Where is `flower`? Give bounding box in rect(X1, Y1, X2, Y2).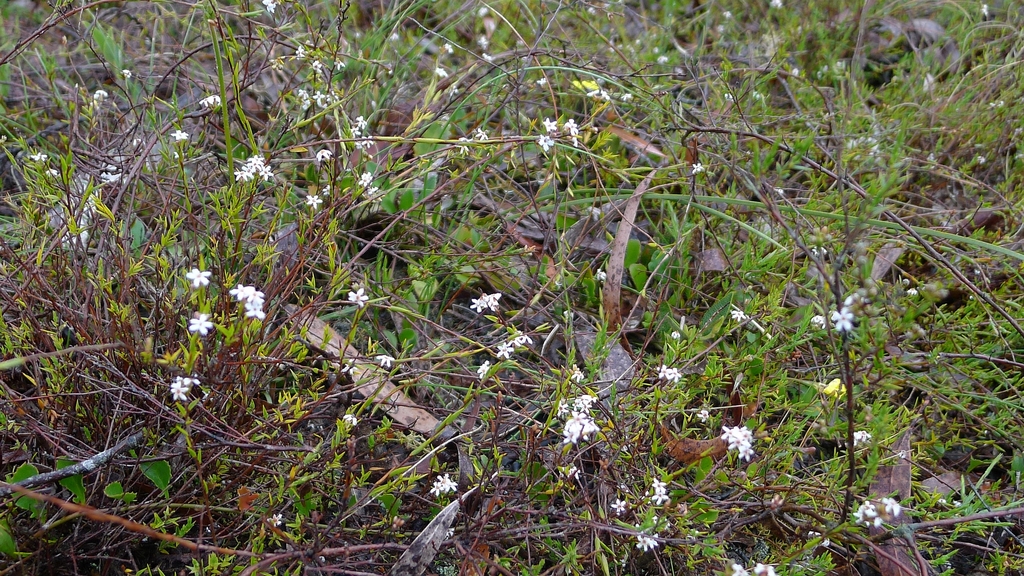
rect(588, 88, 596, 100).
